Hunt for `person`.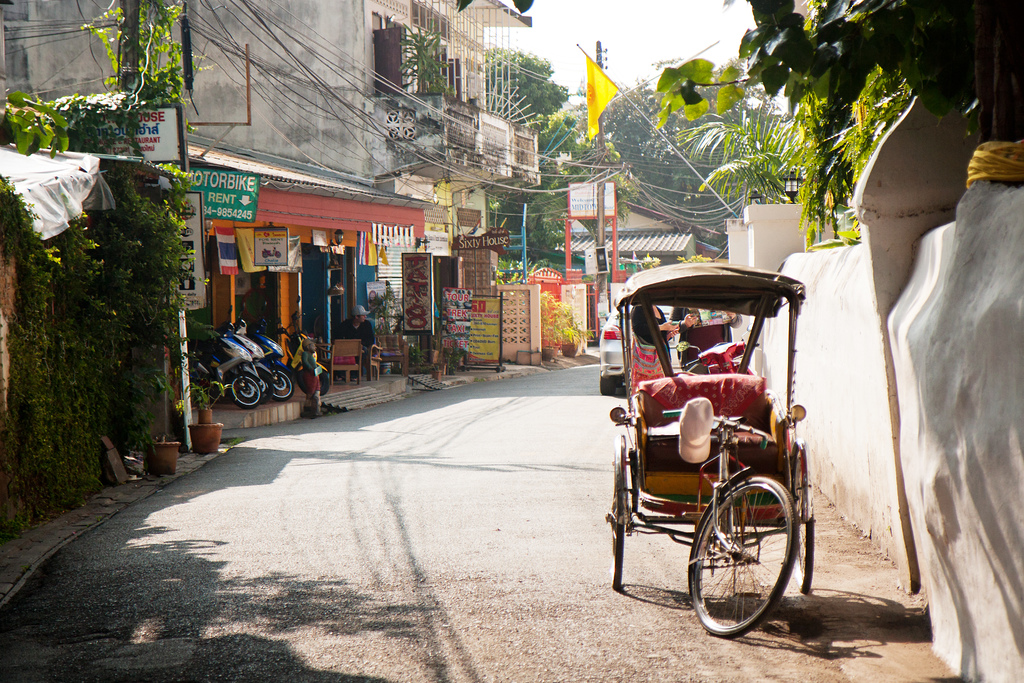
Hunted down at select_region(298, 339, 324, 416).
